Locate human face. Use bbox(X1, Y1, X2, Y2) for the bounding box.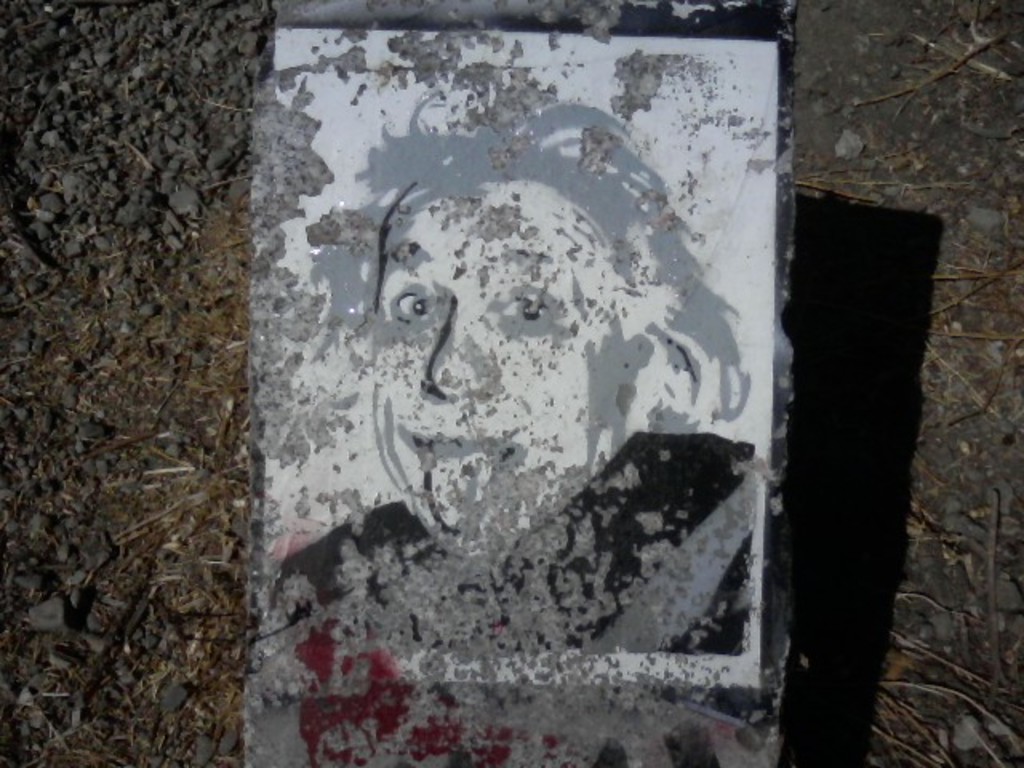
bbox(373, 182, 627, 554).
